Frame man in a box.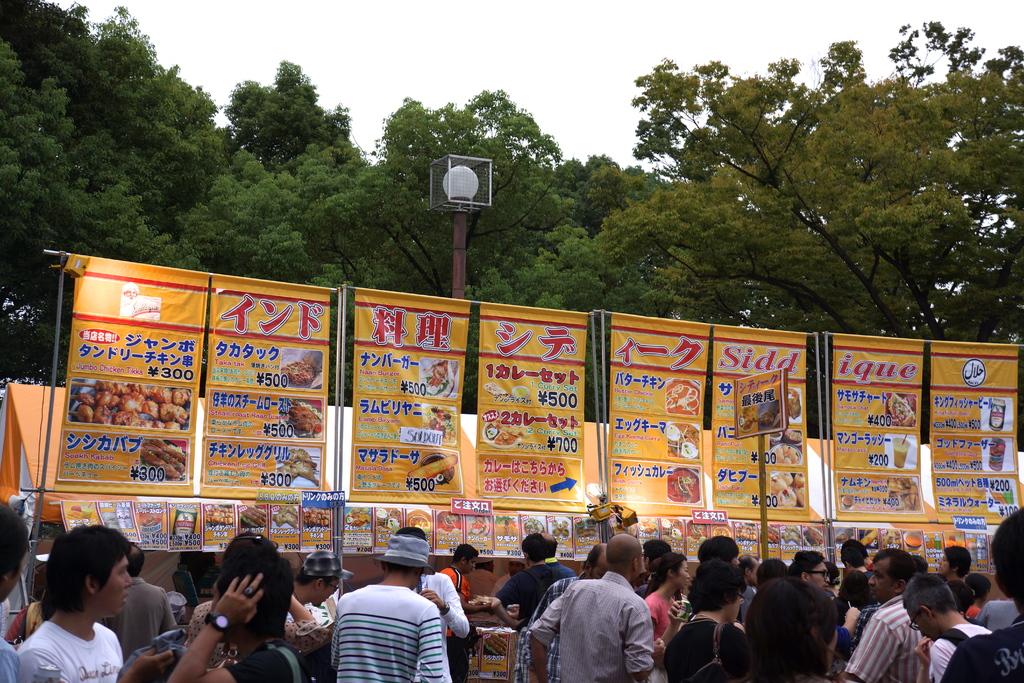
crop(834, 532, 871, 573).
